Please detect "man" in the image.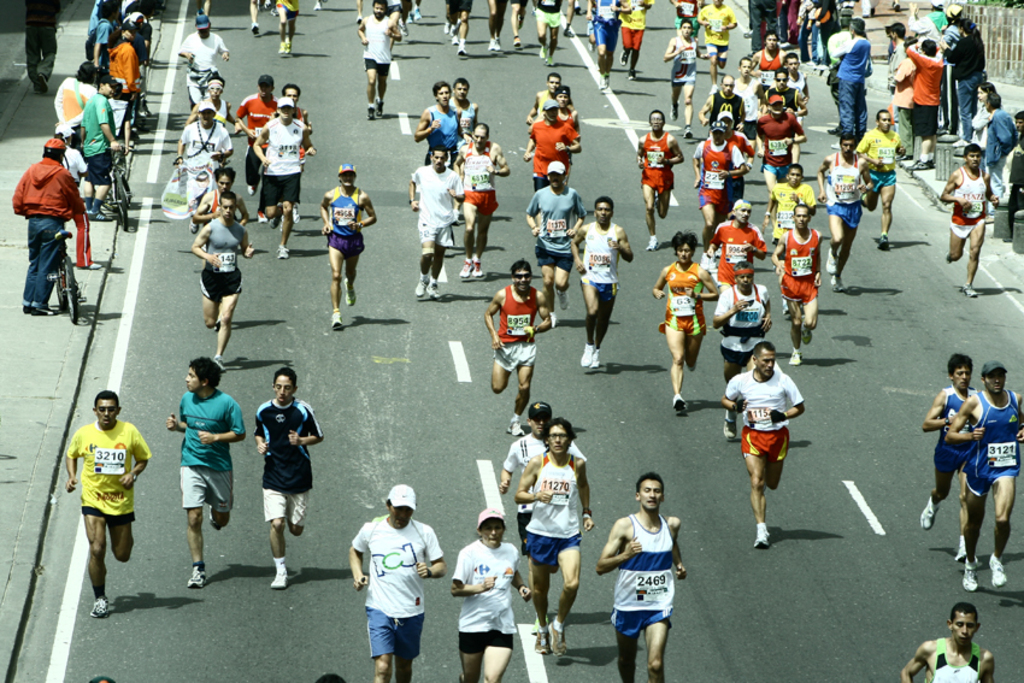
left=11, top=137, right=84, bottom=317.
